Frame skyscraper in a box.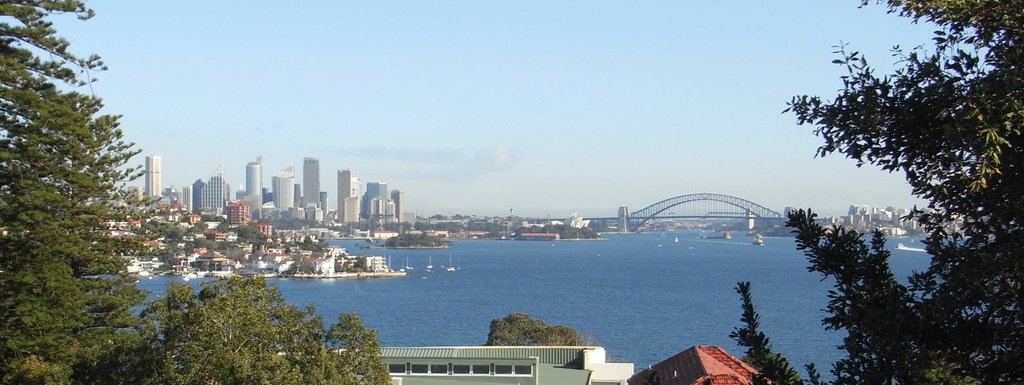
<box>302,153,321,209</box>.
